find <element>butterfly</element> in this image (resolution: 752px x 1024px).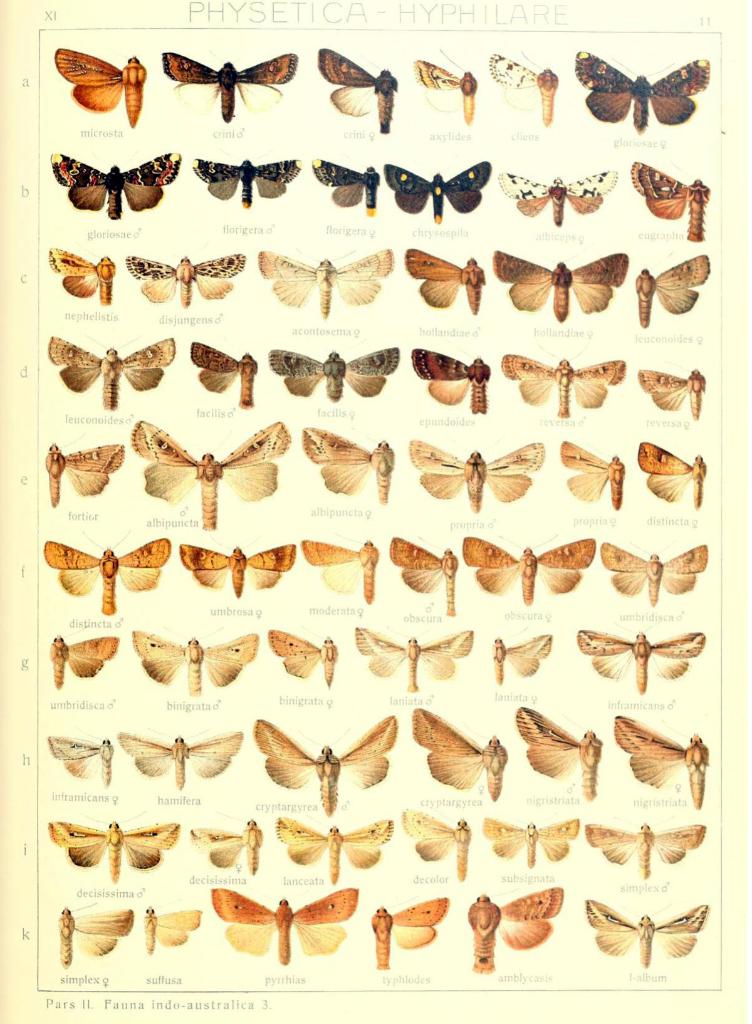
{"x1": 494, "y1": 239, "x2": 627, "y2": 335}.
